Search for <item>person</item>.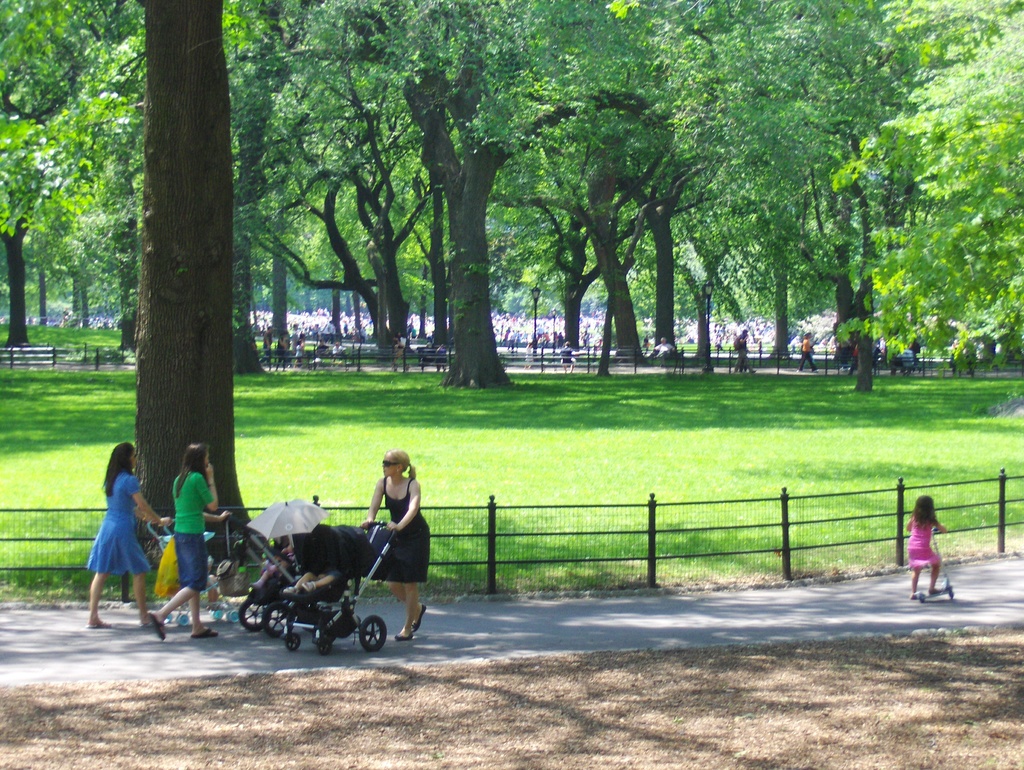
Found at 364/452/426/639.
